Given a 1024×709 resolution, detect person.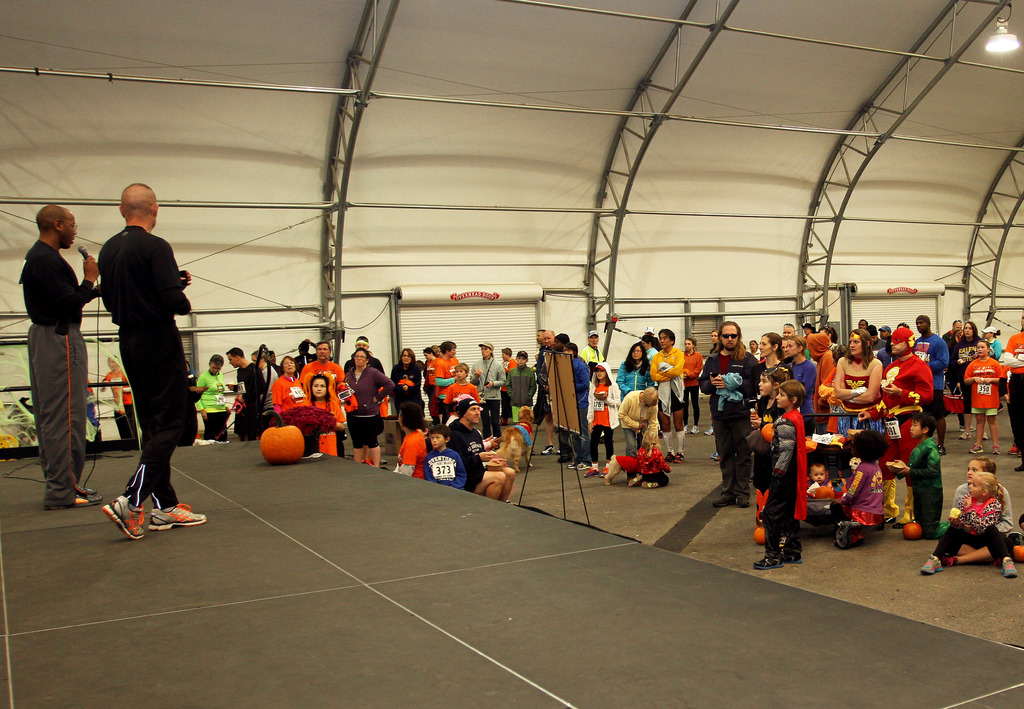
(left=955, top=316, right=985, bottom=440).
